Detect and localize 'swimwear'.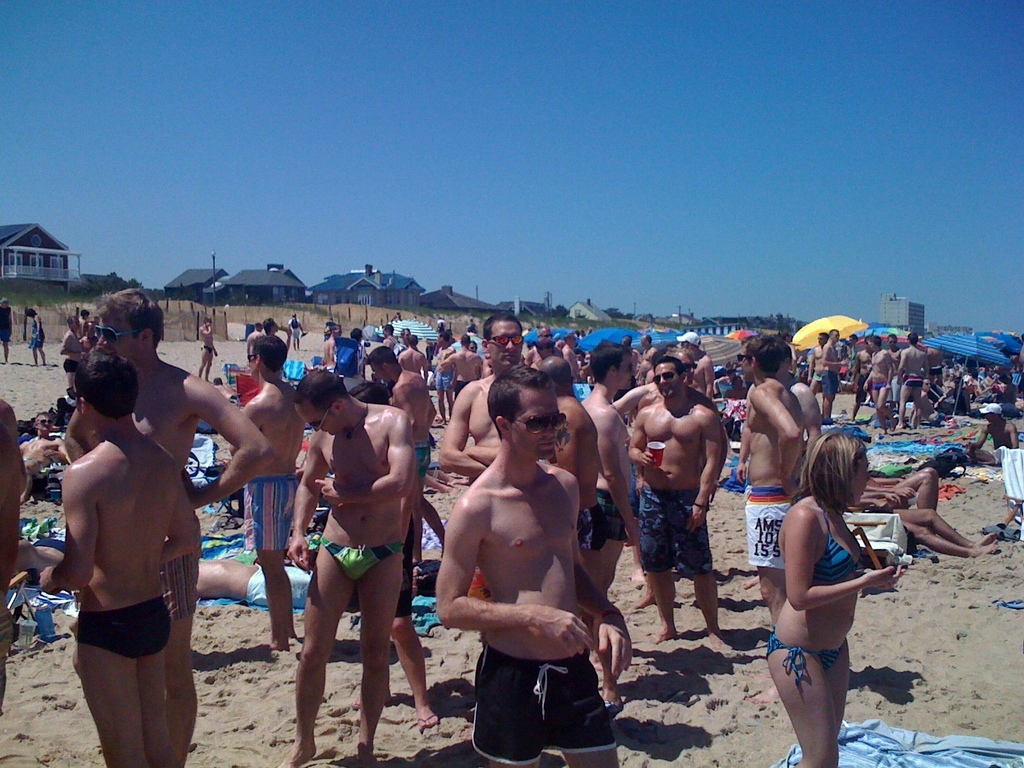
Localized at rect(902, 375, 924, 392).
